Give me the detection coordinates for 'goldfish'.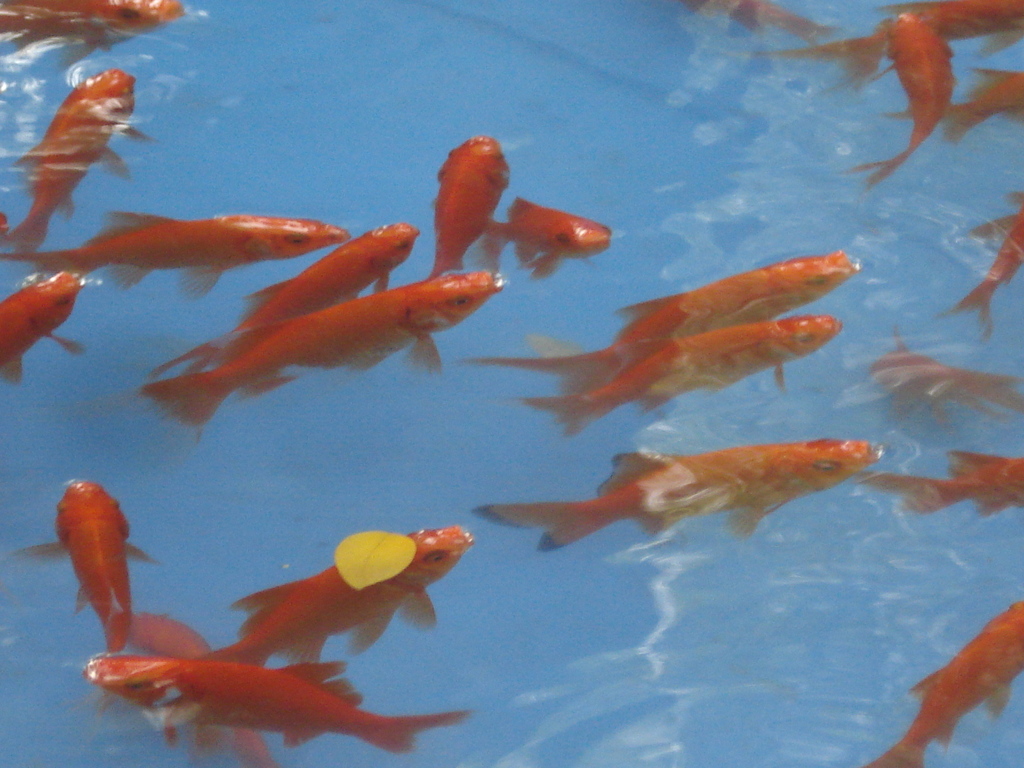
[left=454, top=250, right=858, bottom=396].
